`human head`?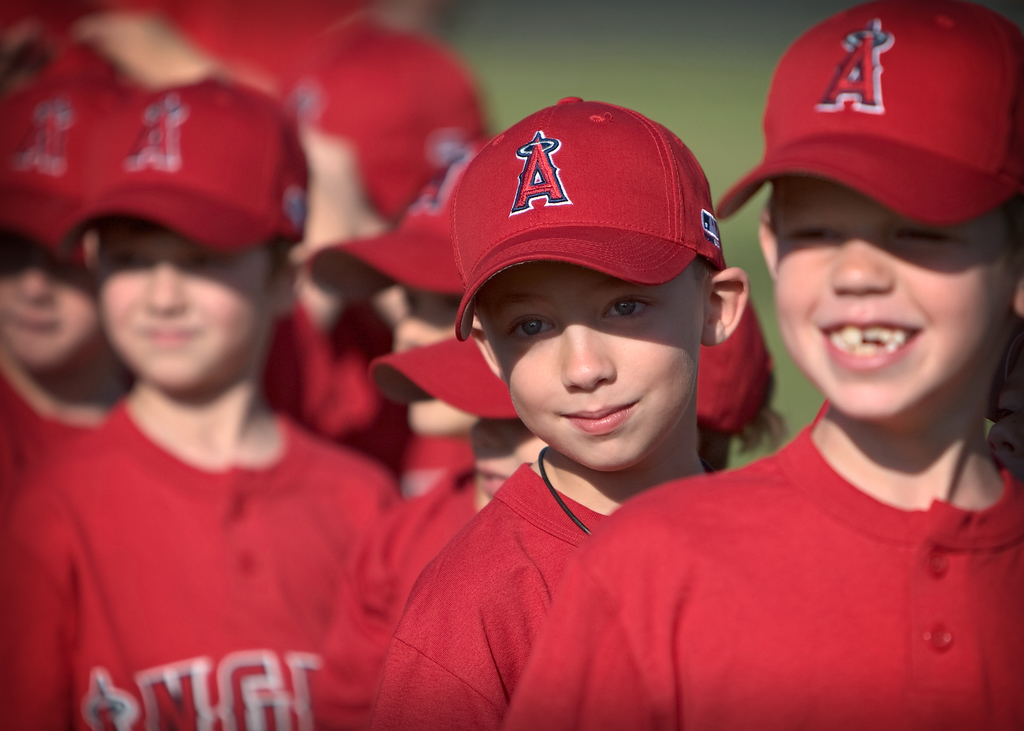
(left=55, top=81, right=316, bottom=399)
